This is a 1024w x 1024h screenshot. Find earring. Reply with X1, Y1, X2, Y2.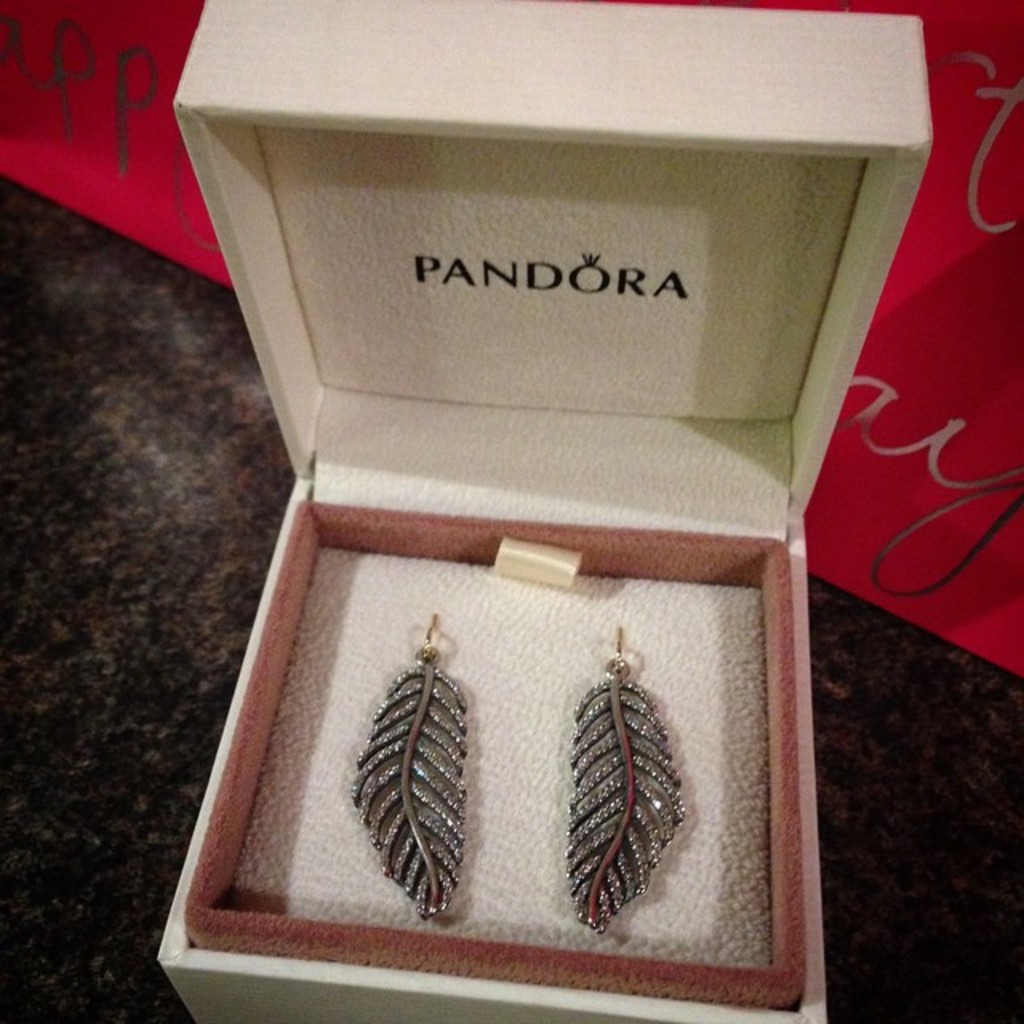
350, 605, 469, 923.
